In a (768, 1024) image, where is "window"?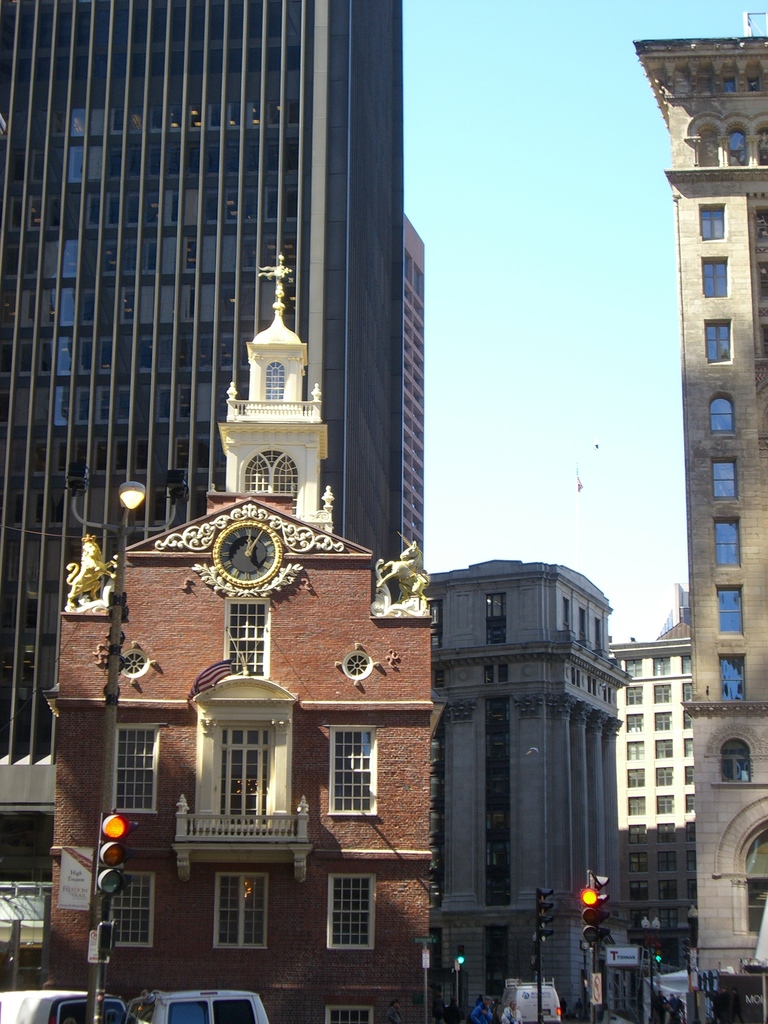
Rect(654, 740, 672, 758).
